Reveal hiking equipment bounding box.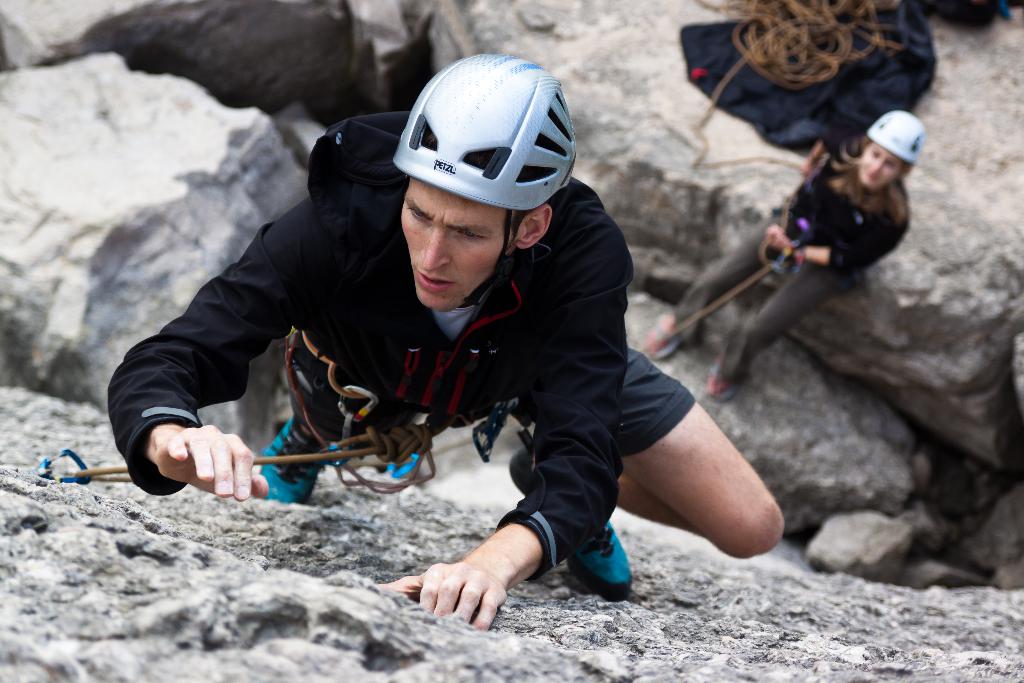
Revealed: region(395, 53, 579, 303).
